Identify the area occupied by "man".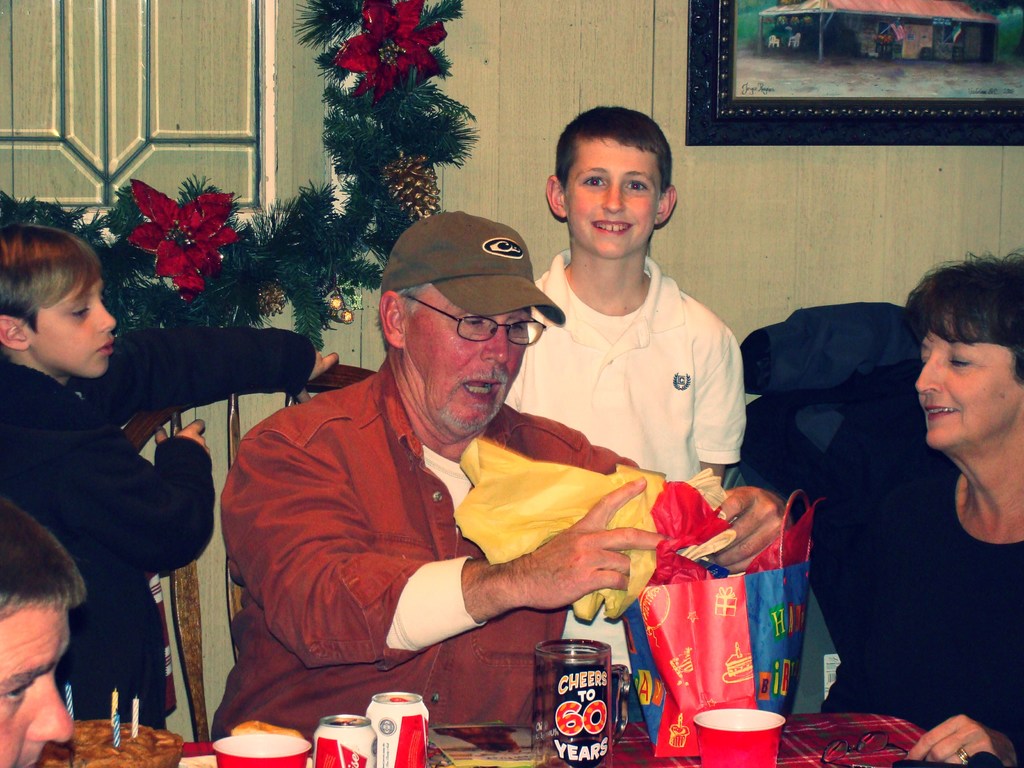
Area: 508,106,752,504.
